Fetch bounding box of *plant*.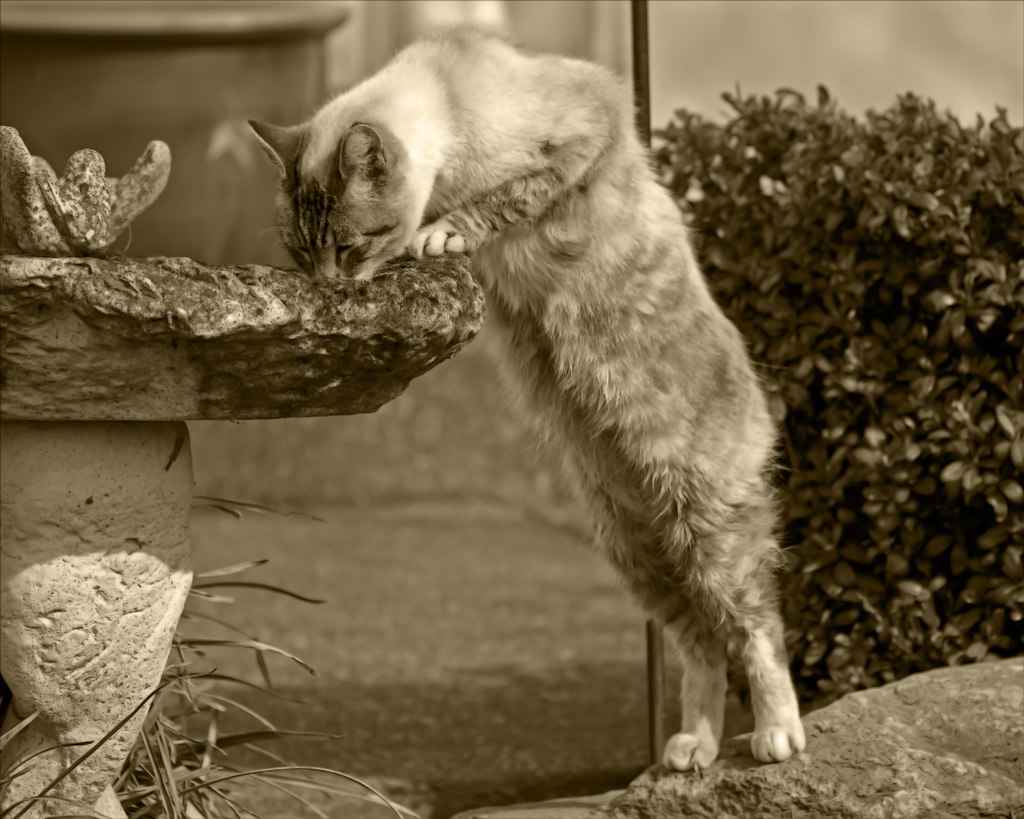
Bbox: (left=645, top=84, right=1023, bottom=699).
